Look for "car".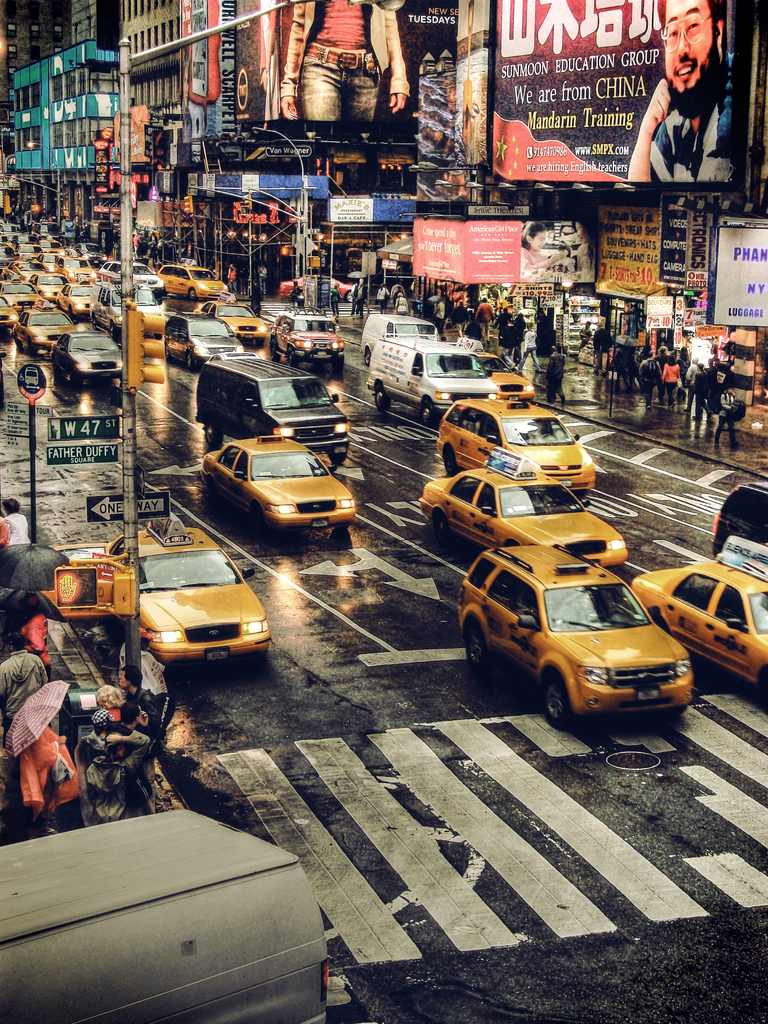
Found: 193, 291, 264, 345.
